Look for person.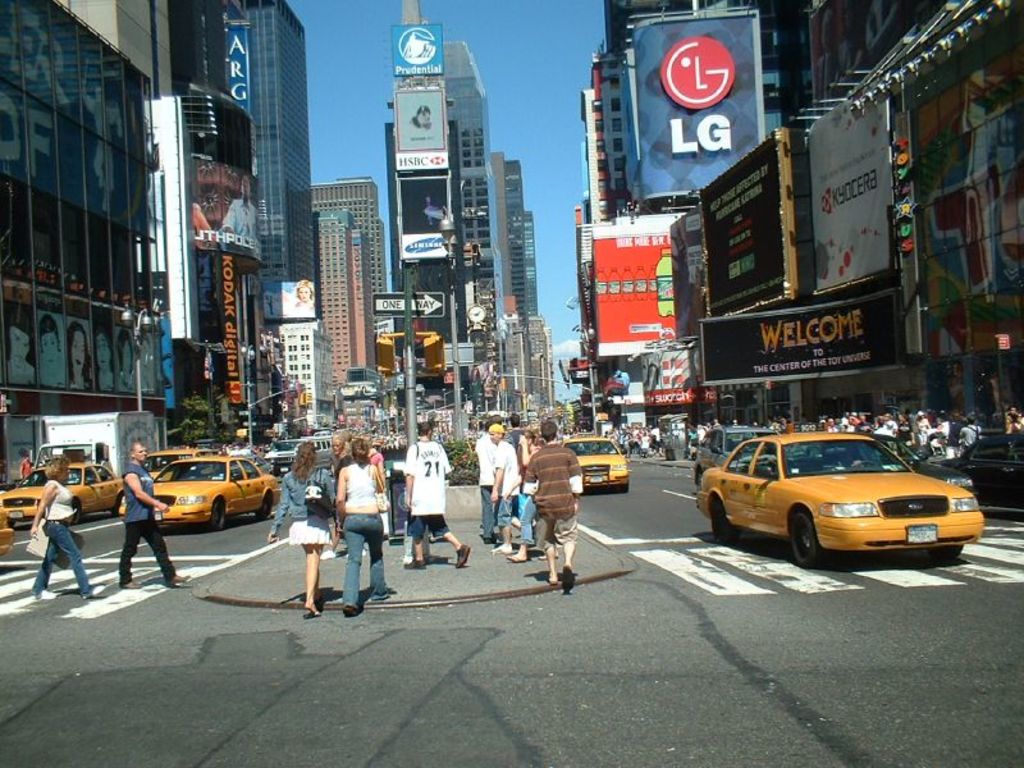
Found: 218 170 260 257.
